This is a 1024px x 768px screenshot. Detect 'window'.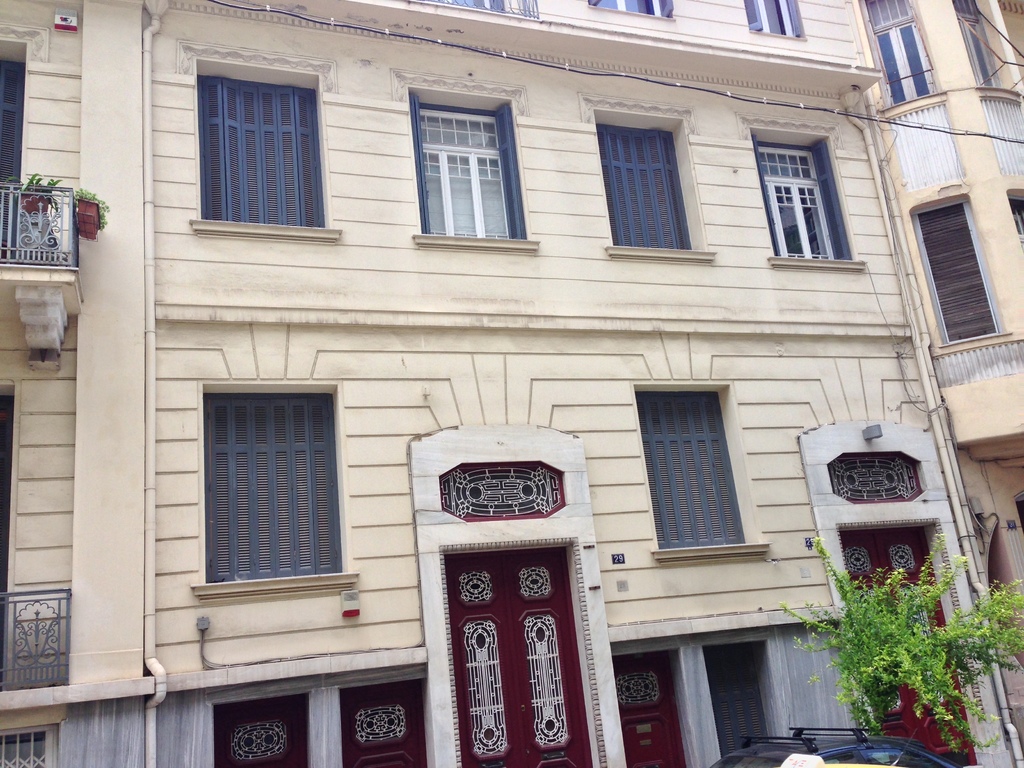
box=[415, 90, 530, 246].
